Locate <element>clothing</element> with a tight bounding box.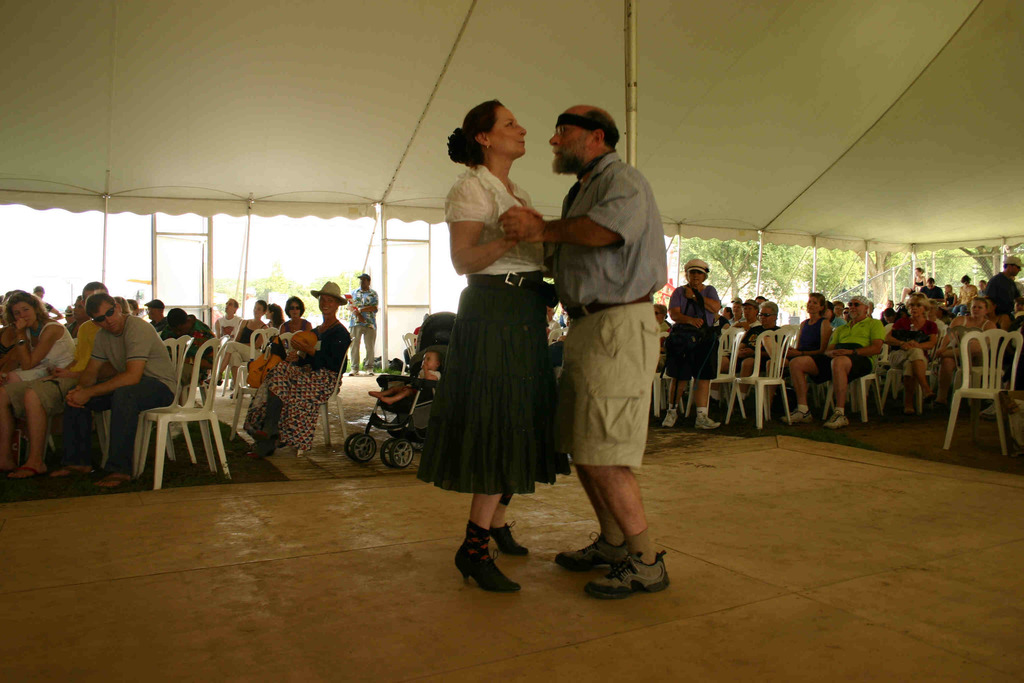
790, 318, 833, 384.
